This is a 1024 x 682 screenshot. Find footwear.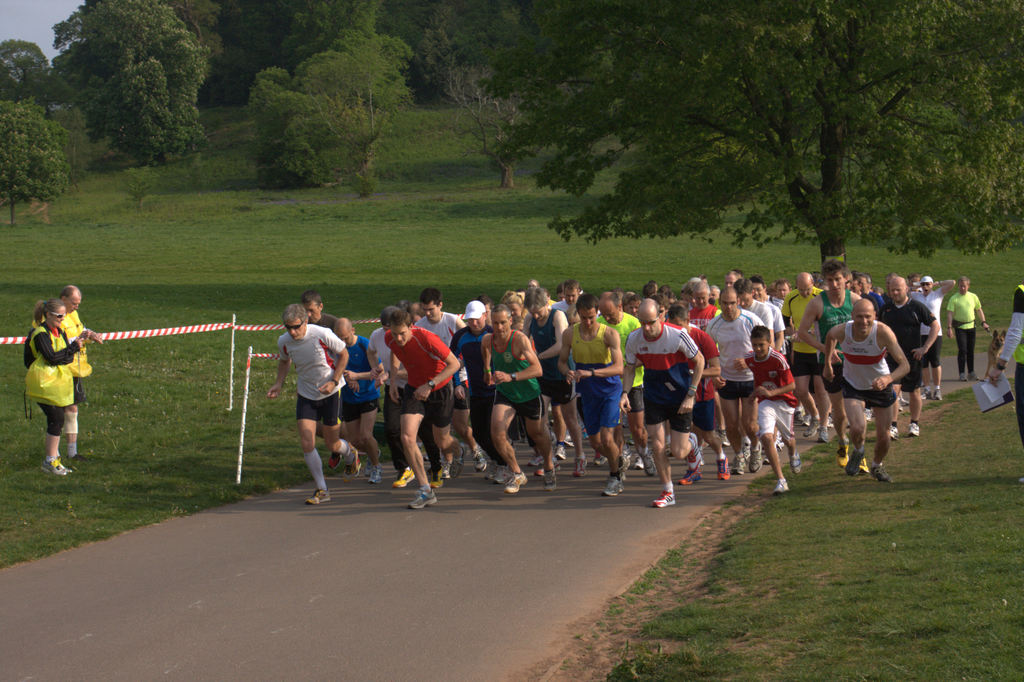
Bounding box: BBox(838, 441, 850, 467).
